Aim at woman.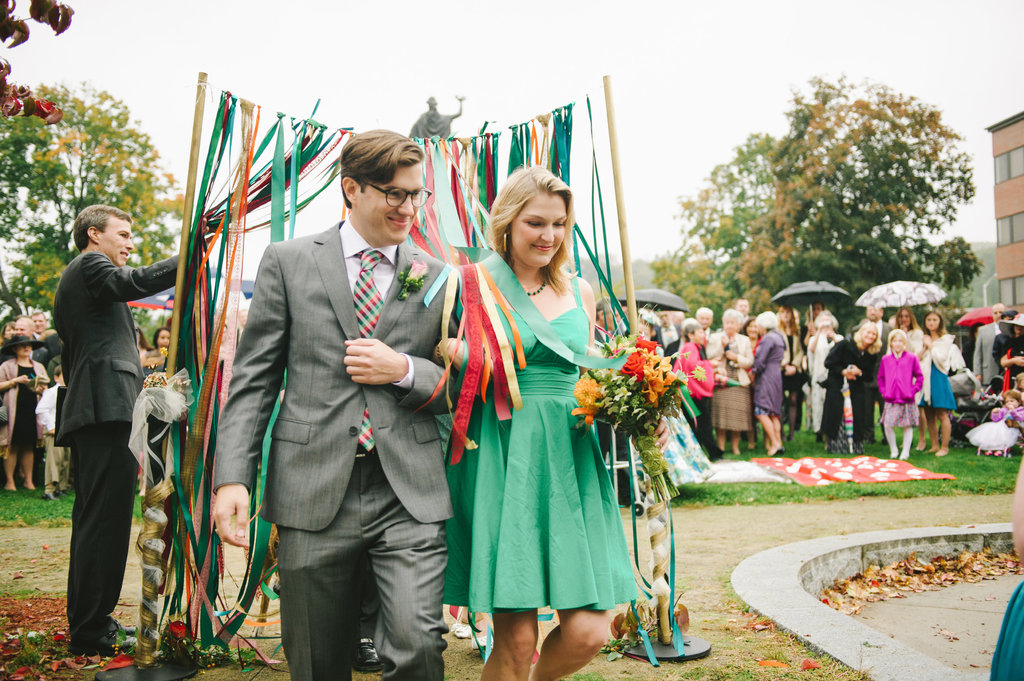
Aimed at {"x1": 776, "y1": 297, "x2": 809, "y2": 433}.
